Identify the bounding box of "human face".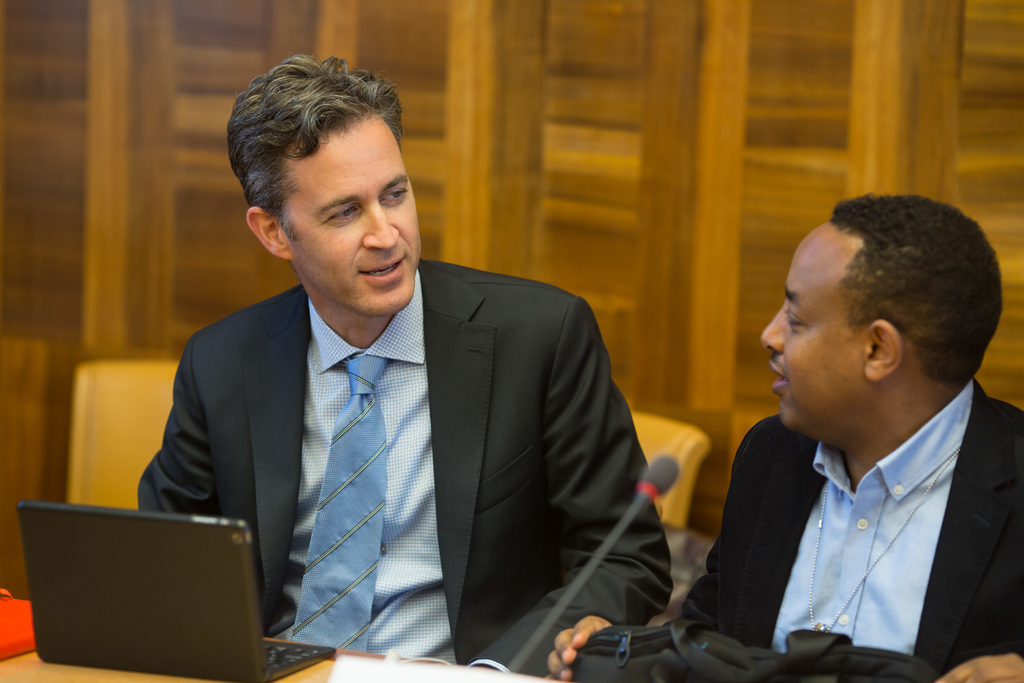
region(289, 114, 420, 320).
